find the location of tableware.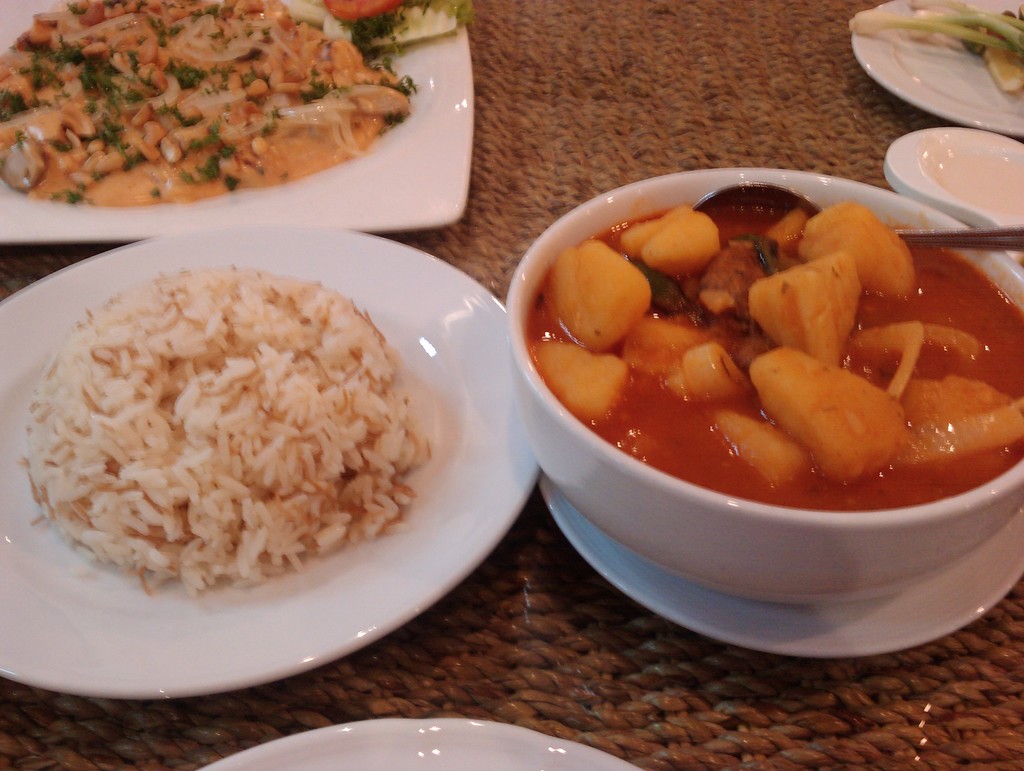
Location: left=191, top=711, right=639, bottom=770.
